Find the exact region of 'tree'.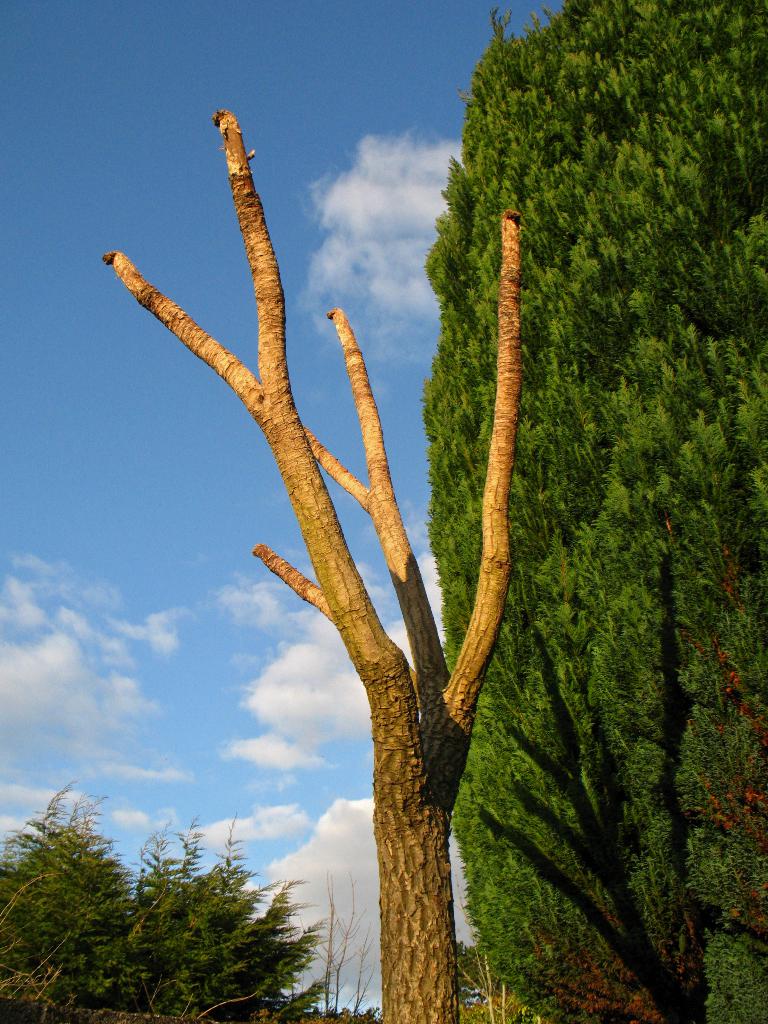
Exact region: {"x1": 424, "y1": 1, "x2": 767, "y2": 1023}.
